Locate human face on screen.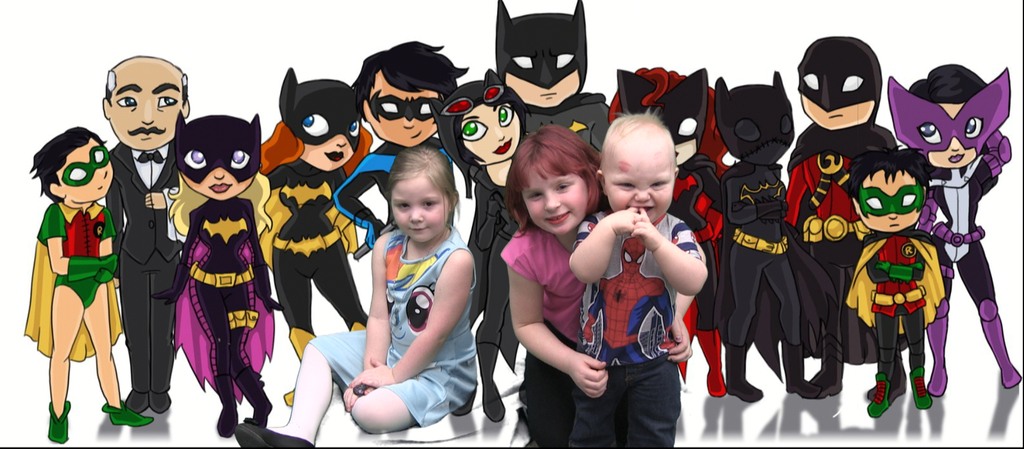
On screen at box=[110, 61, 185, 152].
